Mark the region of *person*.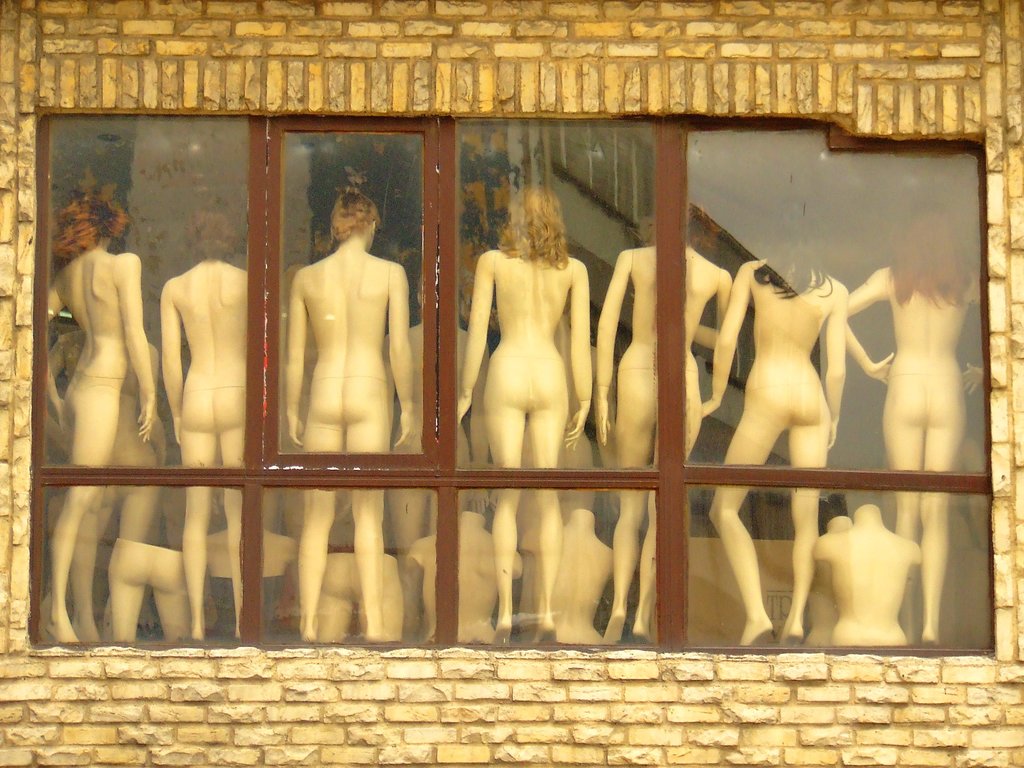
Region: [left=47, top=190, right=156, bottom=640].
